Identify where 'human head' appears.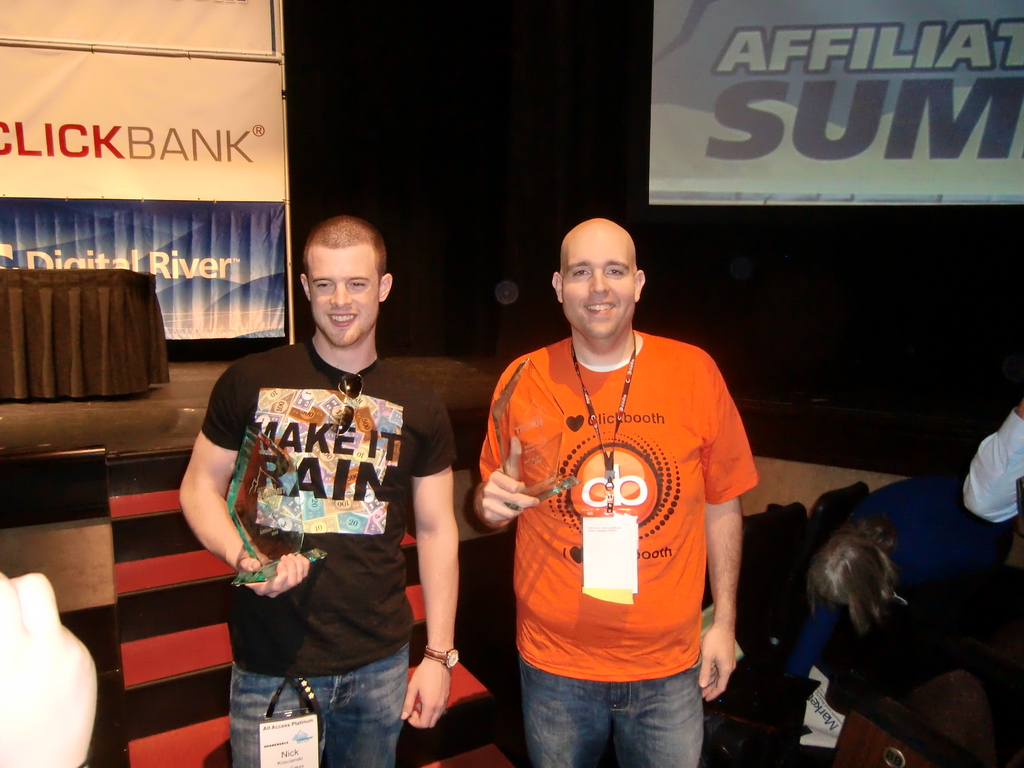
Appears at box(296, 214, 394, 348).
